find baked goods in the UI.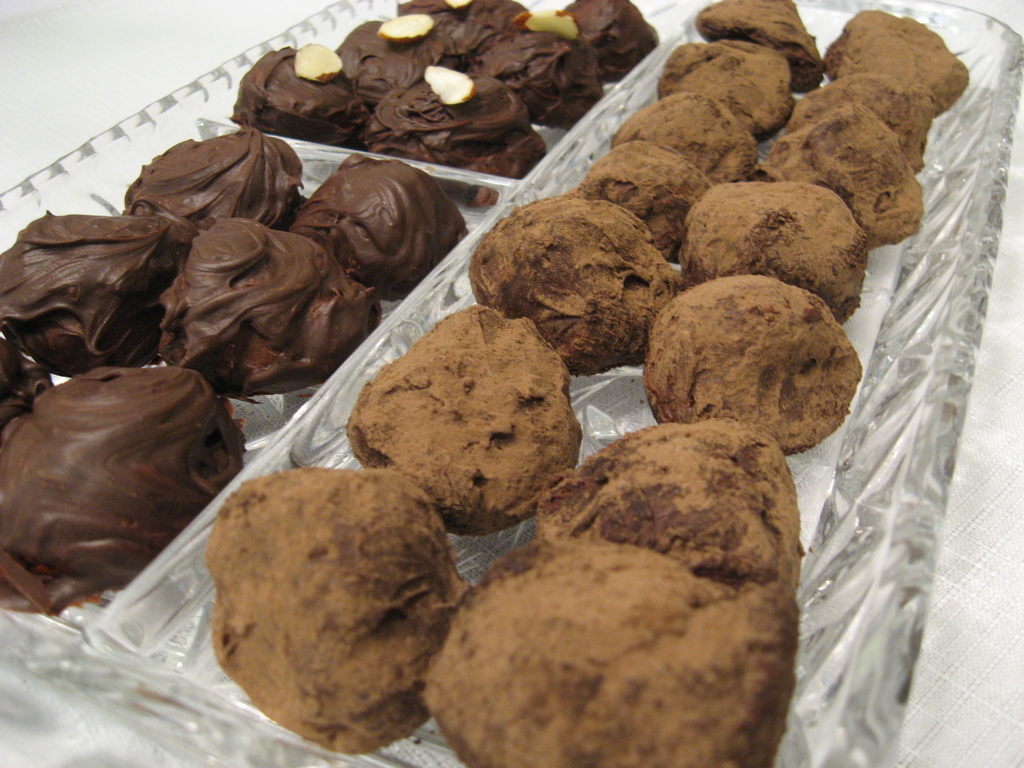
UI element at {"x1": 141, "y1": 210, "x2": 382, "y2": 404}.
